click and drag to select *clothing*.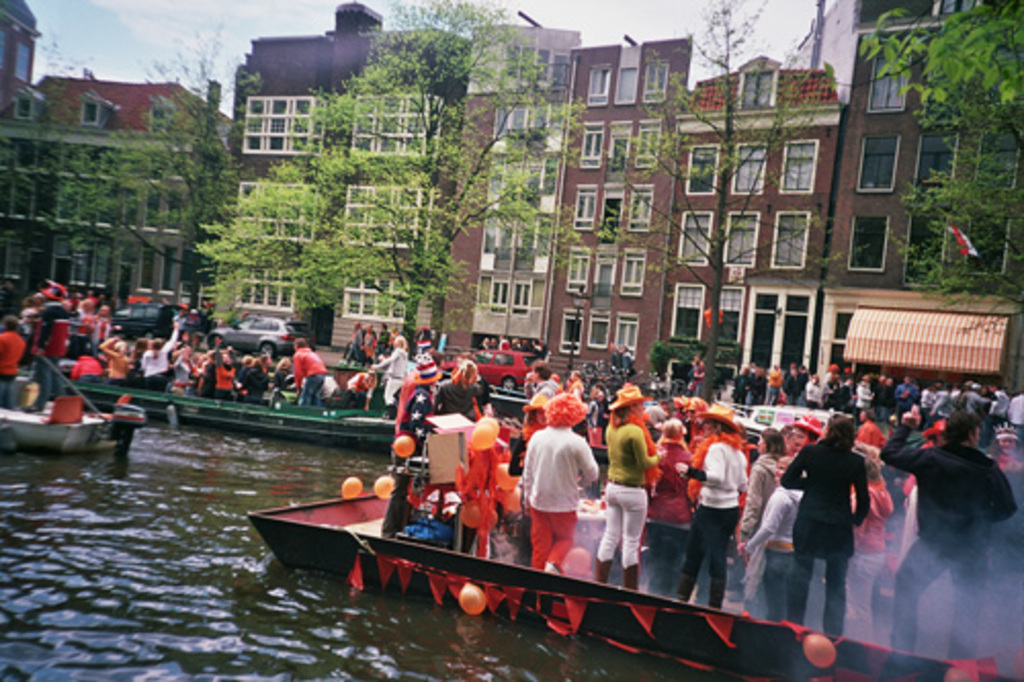
Selection: (left=651, top=434, right=686, bottom=545).
